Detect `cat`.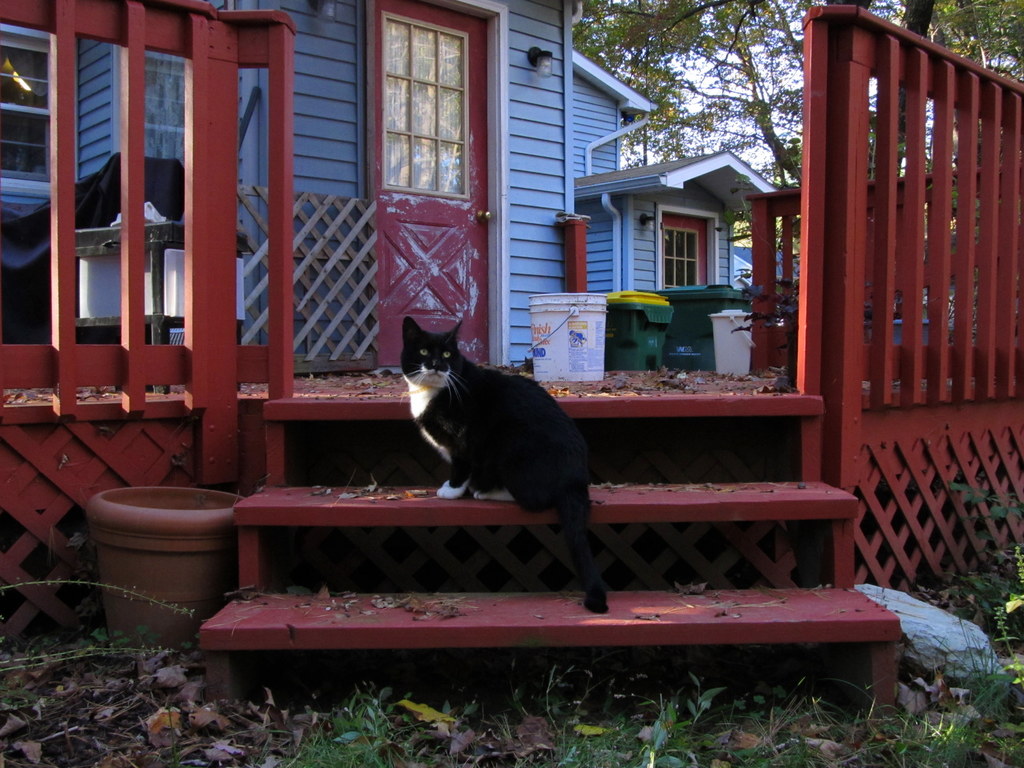
Detected at (399,318,612,616).
